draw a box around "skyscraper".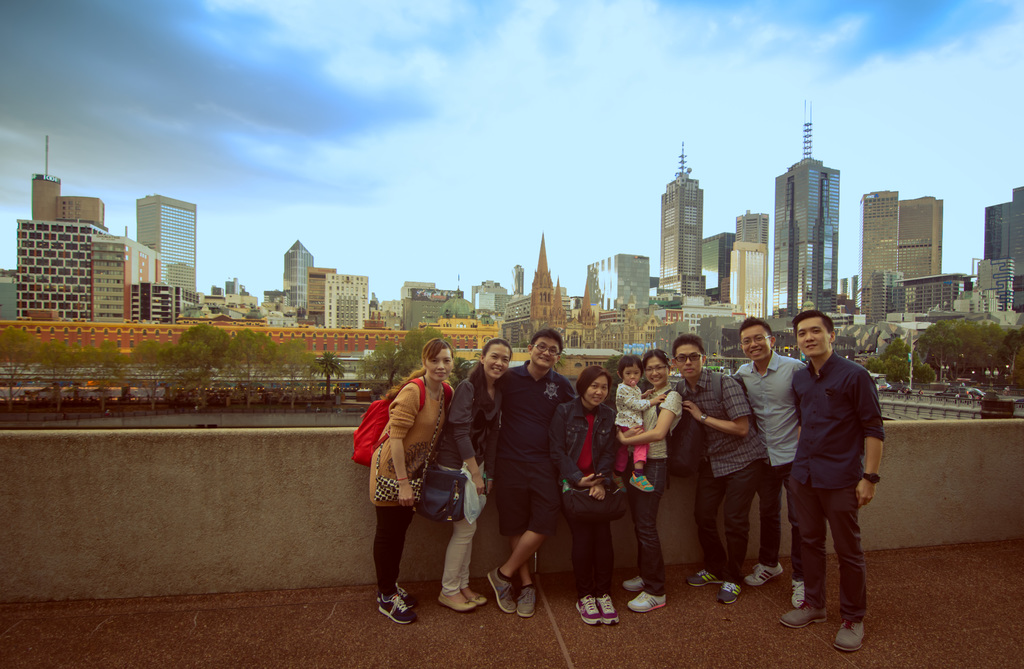
bbox=(588, 250, 653, 310).
